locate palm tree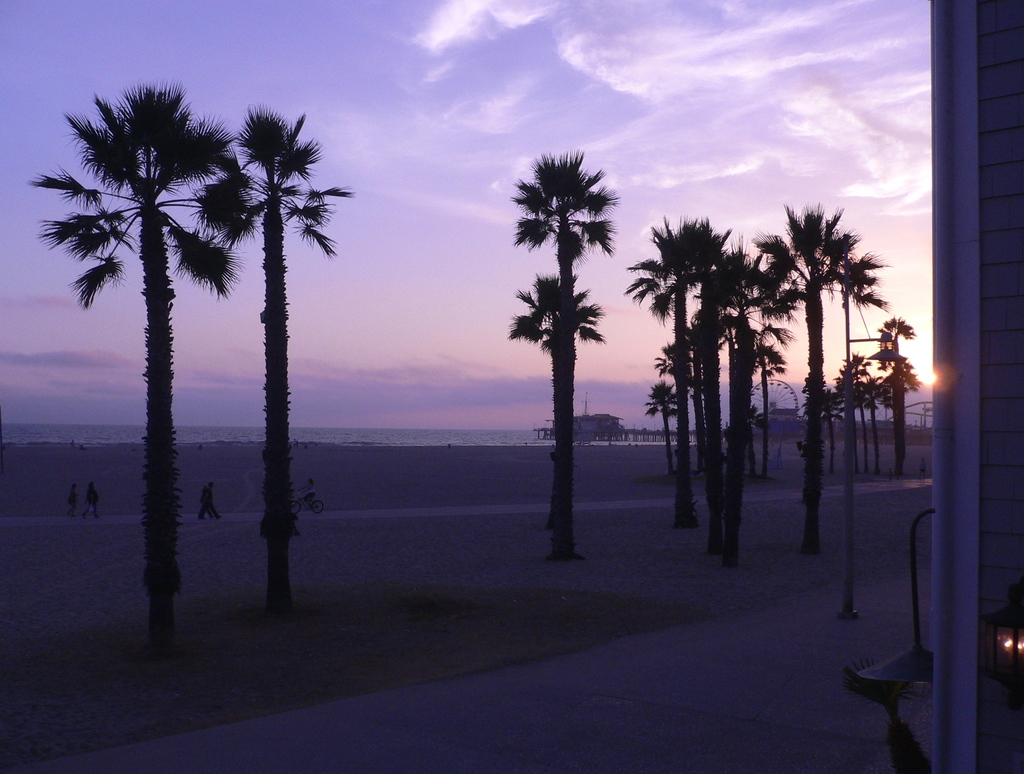
(x1=647, y1=214, x2=720, y2=578)
